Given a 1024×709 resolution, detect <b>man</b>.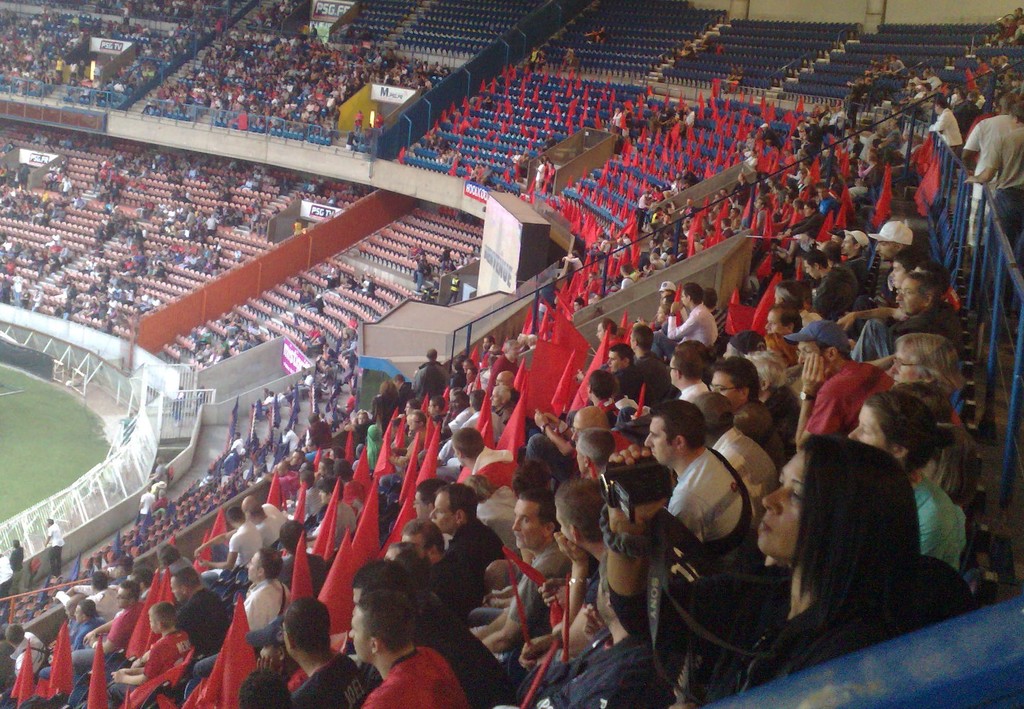
(left=633, top=400, right=760, bottom=558).
